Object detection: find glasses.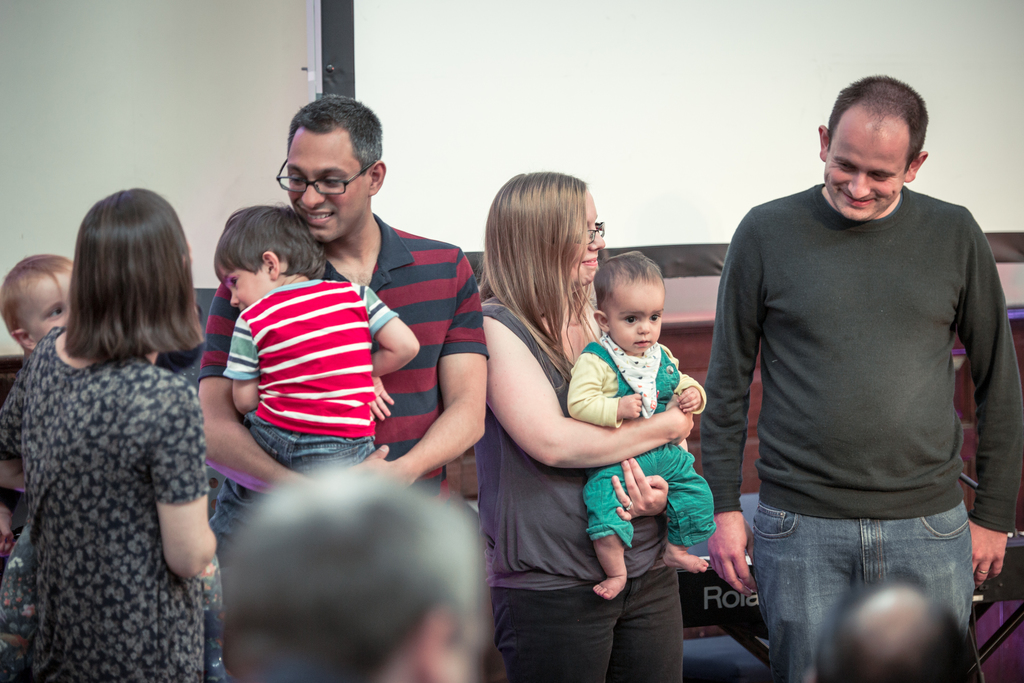
box(253, 154, 366, 206).
